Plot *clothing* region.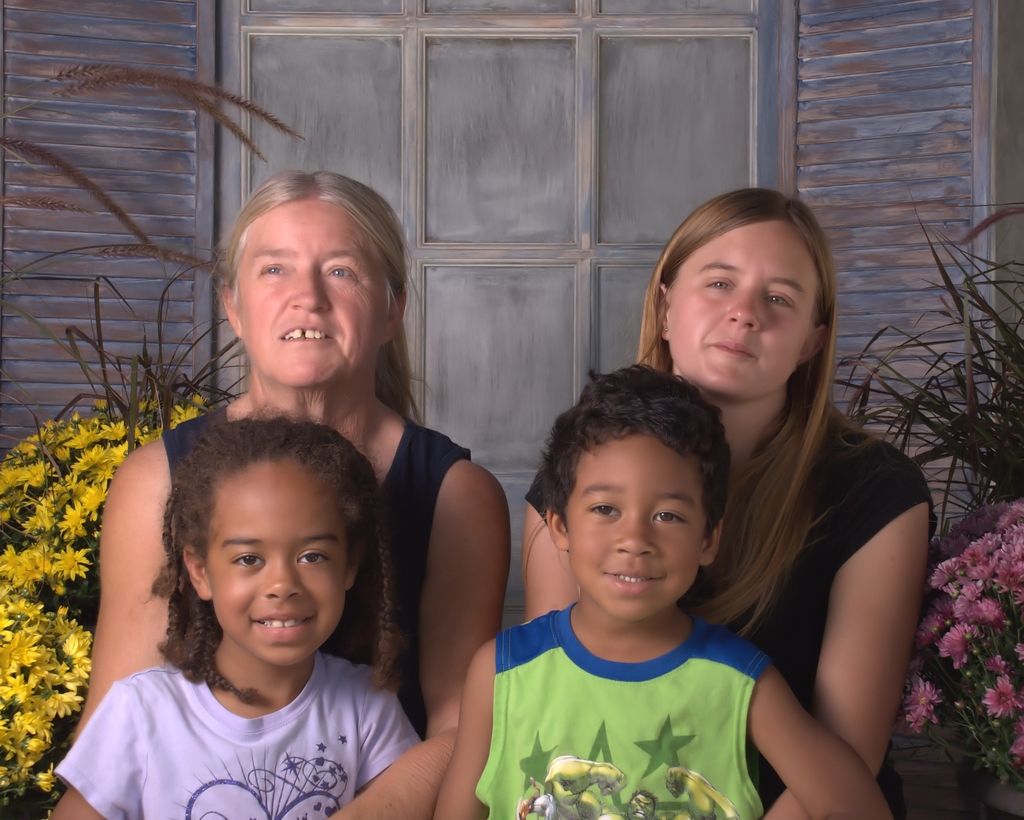
Plotted at box(51, 663, 419, 819).
